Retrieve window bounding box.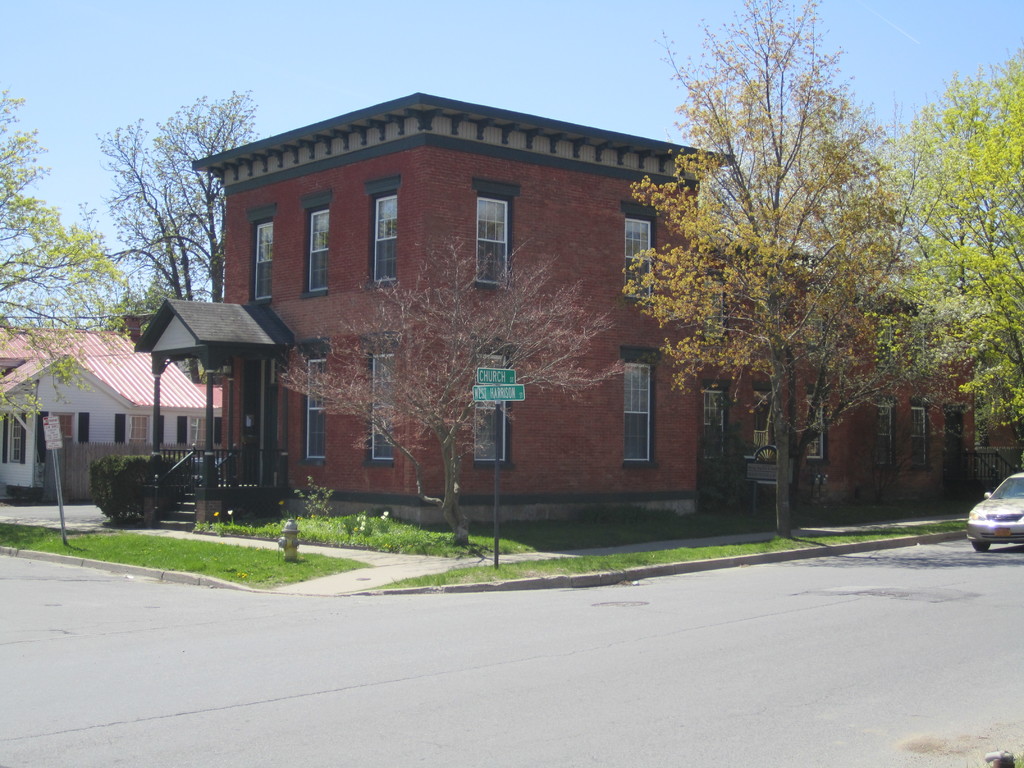
Bounding box: [908, 399, 927, 470].
